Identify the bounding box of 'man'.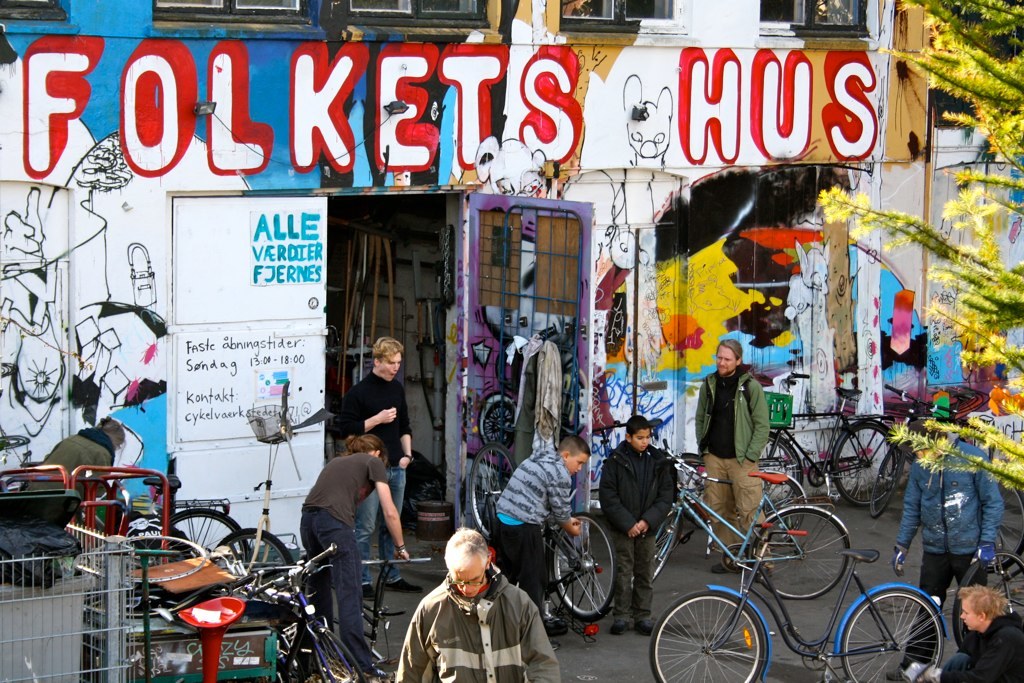
{"x1": 398, "y1": 527, "x2": 555, "y2": 680}.
